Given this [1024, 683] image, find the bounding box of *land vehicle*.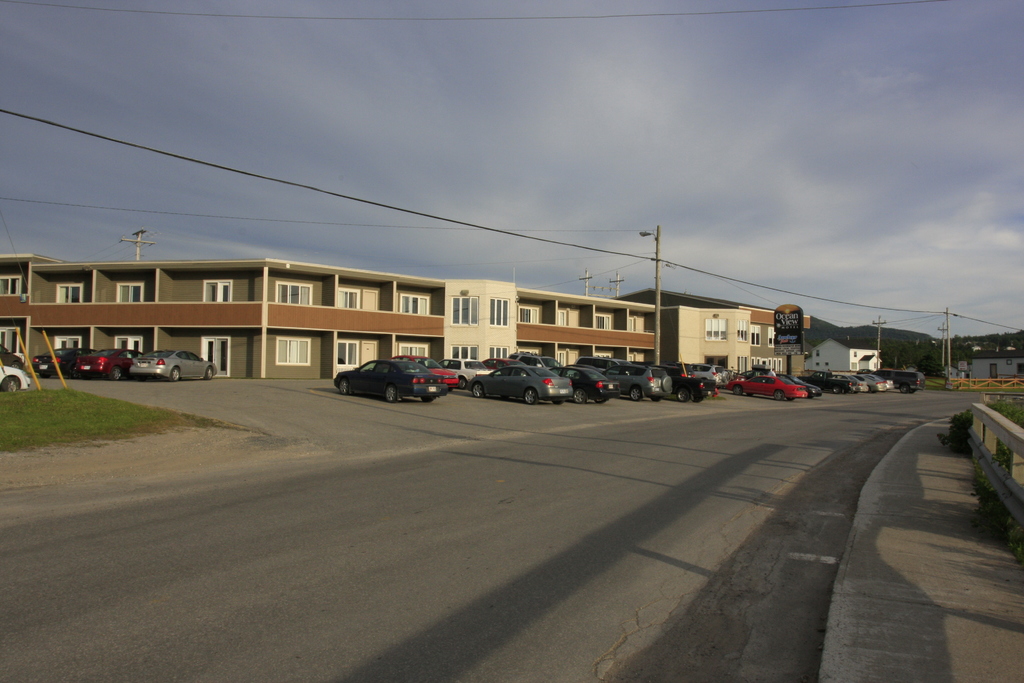
x1=371, y1=352, x2=461, y2=393.
